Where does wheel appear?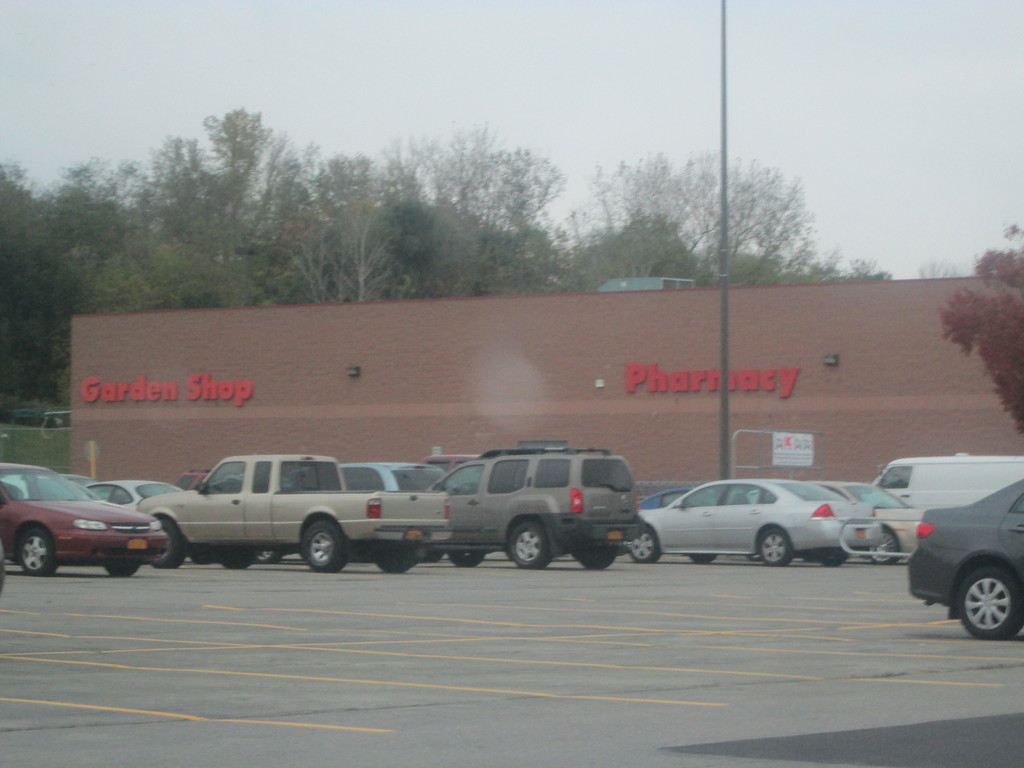
Appears at left=689, top=555, right=719, bottom=568.
